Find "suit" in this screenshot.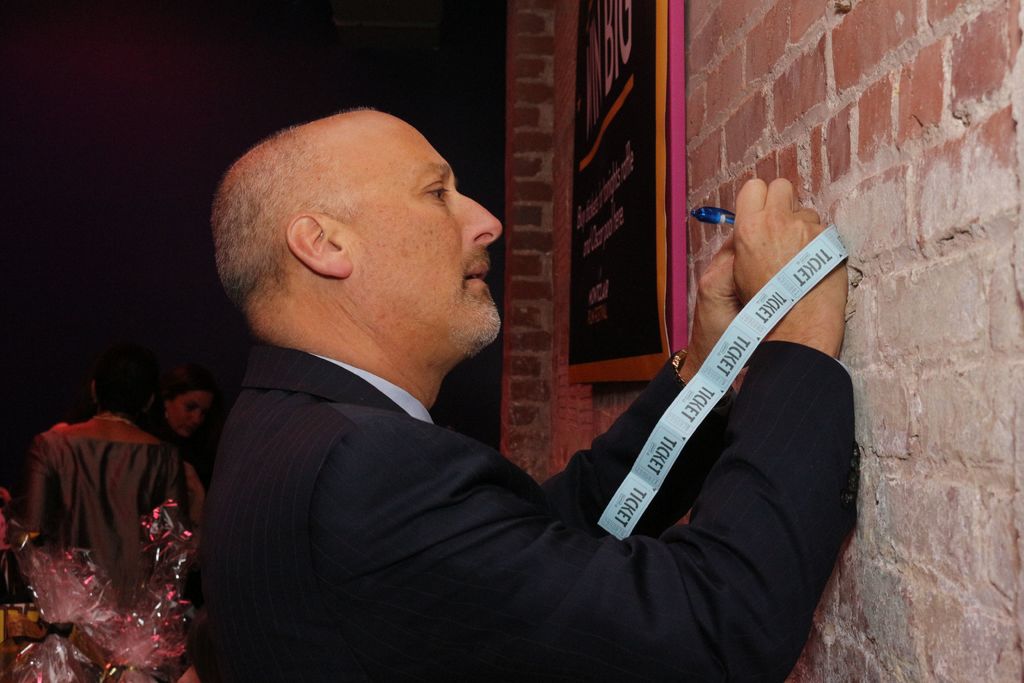
The bounding box for "suit" is l=171, t=267, r=878, b=666.
